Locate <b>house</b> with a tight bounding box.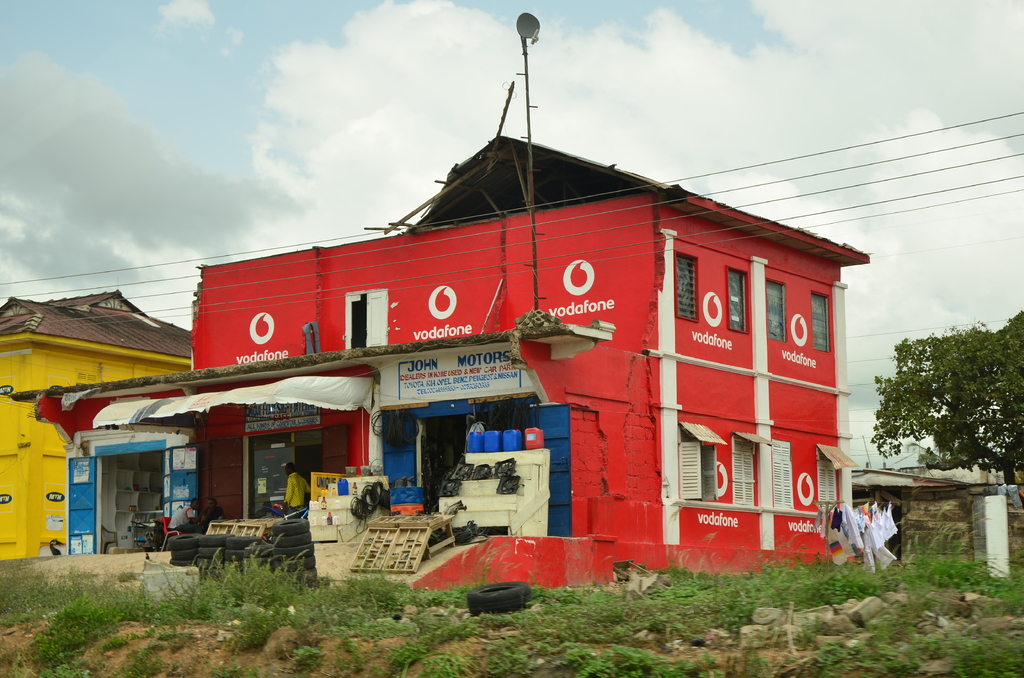
left=166, top=8, right=872, bottom=596.
